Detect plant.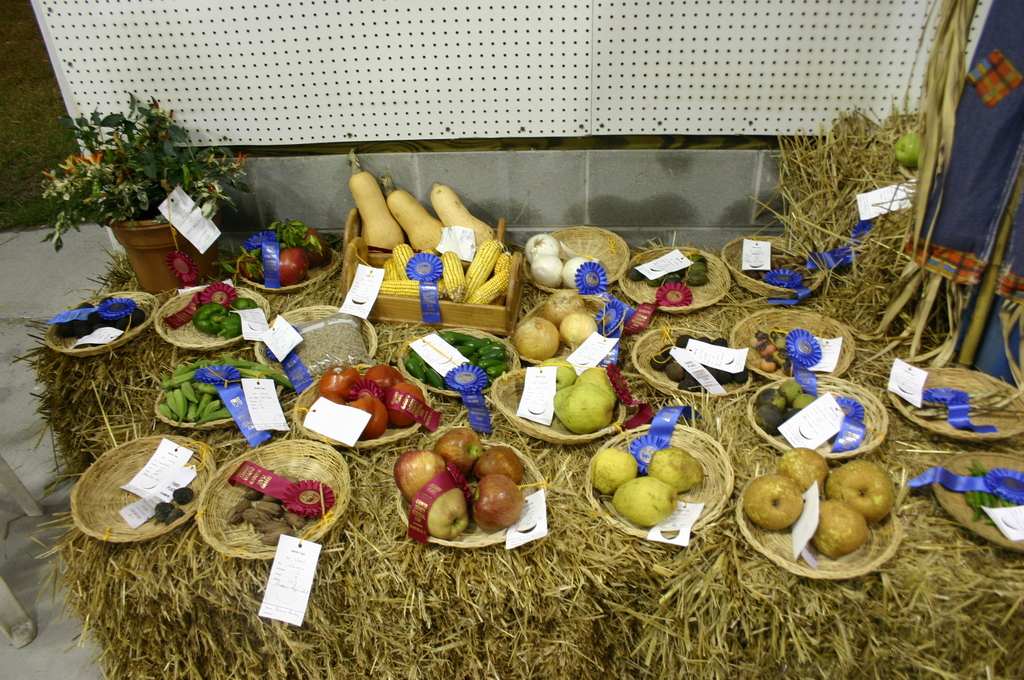
Detected at <region>33, 99, 229, 262</region>.
